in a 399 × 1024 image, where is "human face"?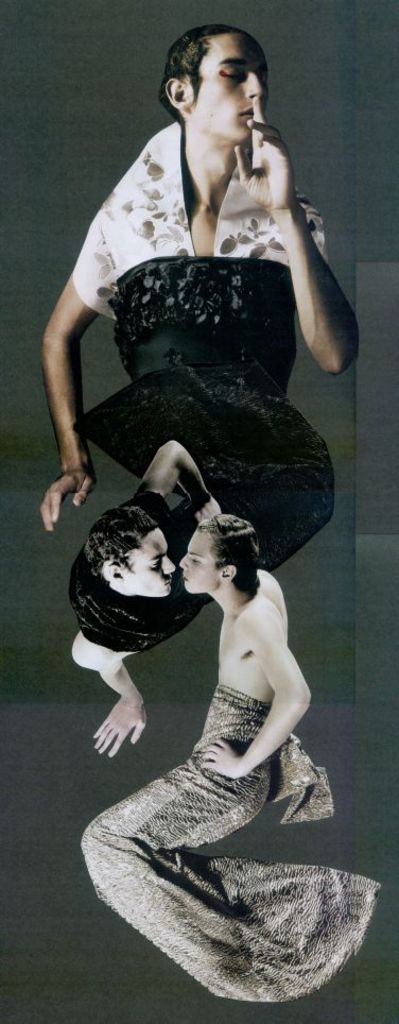
pyautogui.locateOnScreen(188, 35, 267, 137).
